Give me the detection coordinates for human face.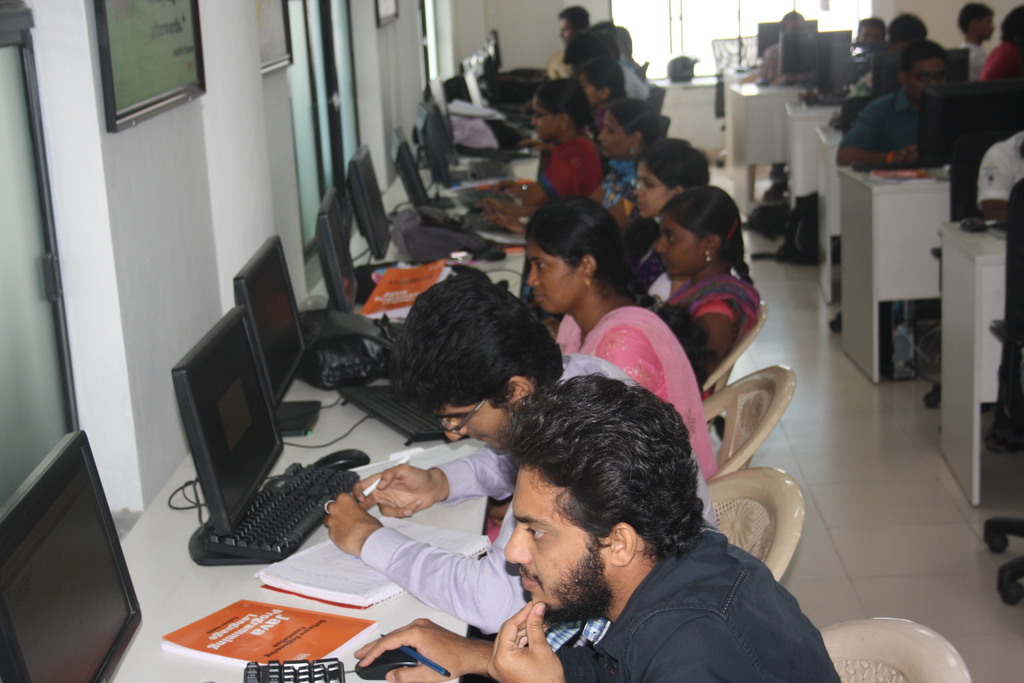
634, 162, 669, 218.
